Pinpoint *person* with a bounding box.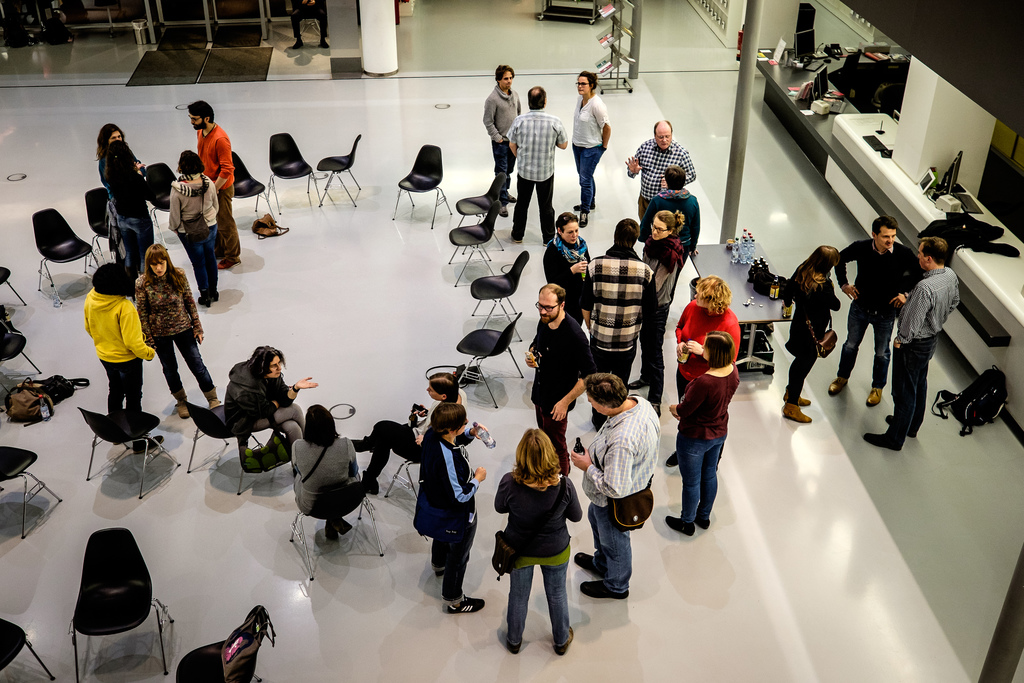
bbox(287, 406, 364, 545).
